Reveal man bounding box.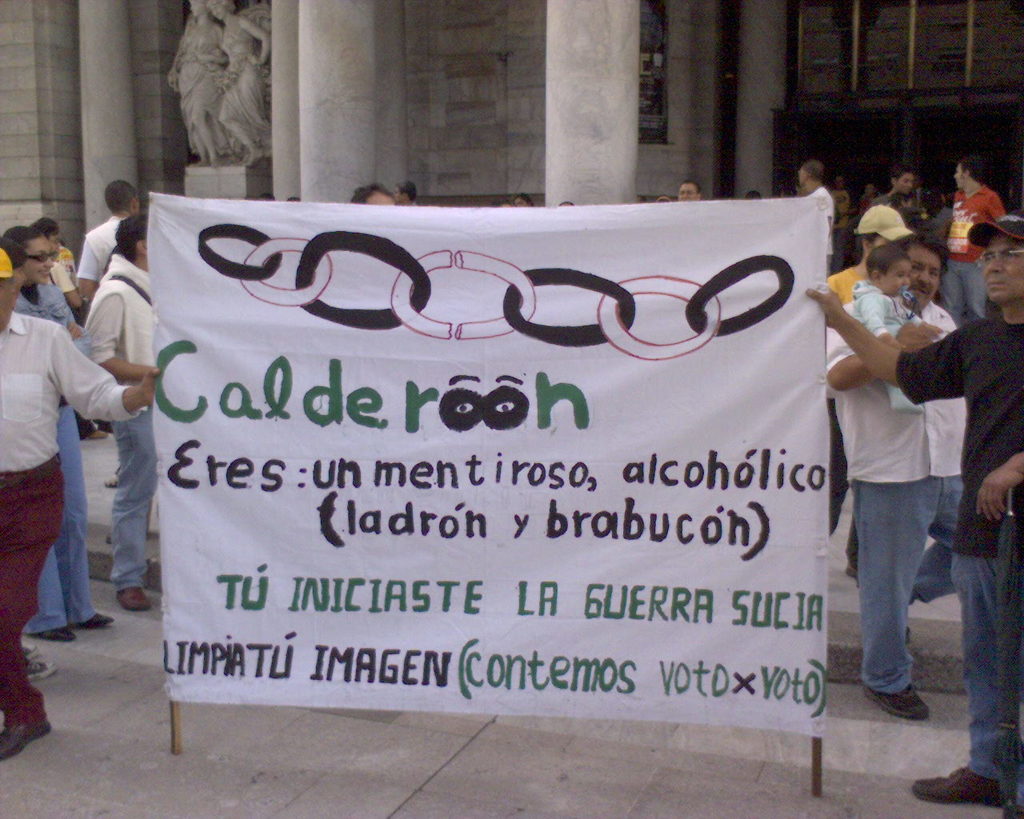
Revealed: locate(350, 181, 394, 206).
